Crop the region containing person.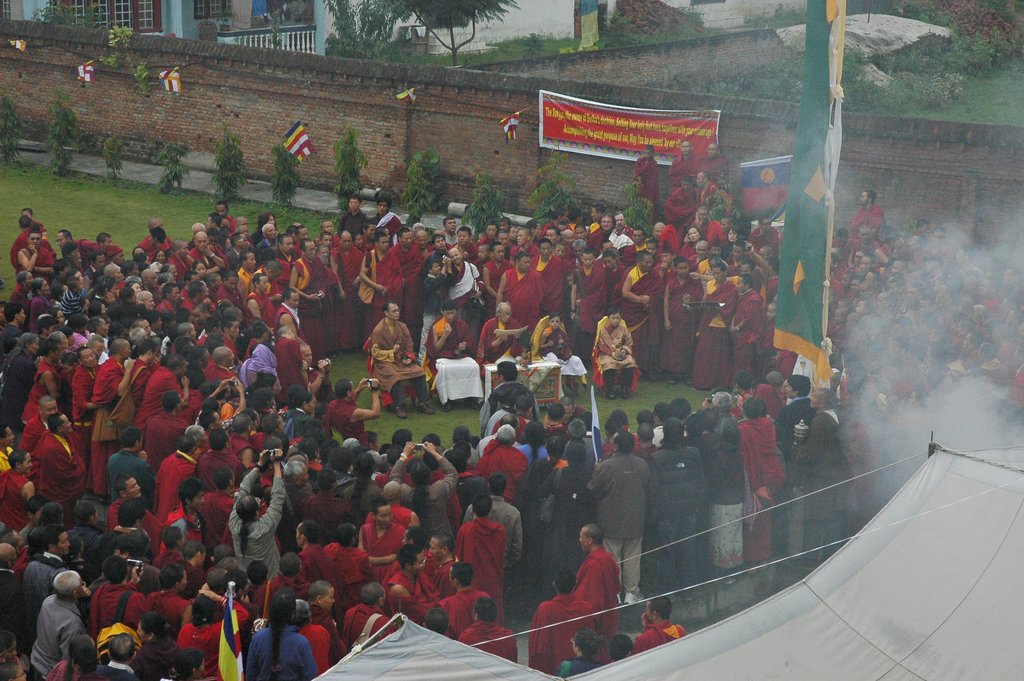
Crop region: crop(561, 394, 589, 418).
